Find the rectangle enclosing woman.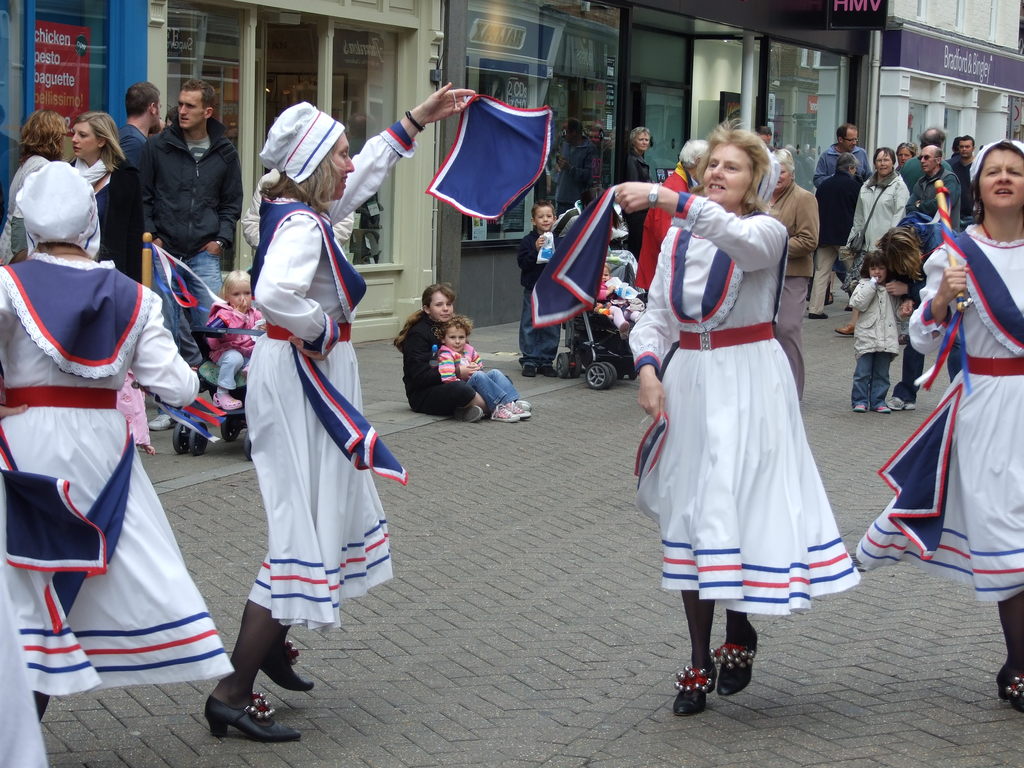
757, 142, 824, 405.
